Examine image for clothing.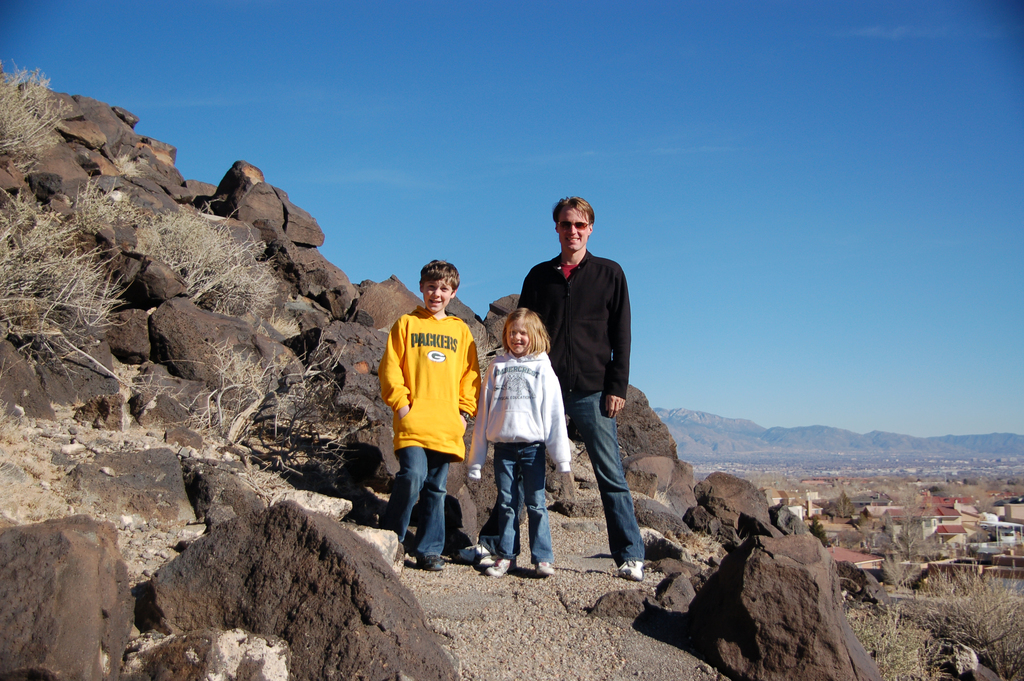
Examination result: 556, 386, 655, 564.
